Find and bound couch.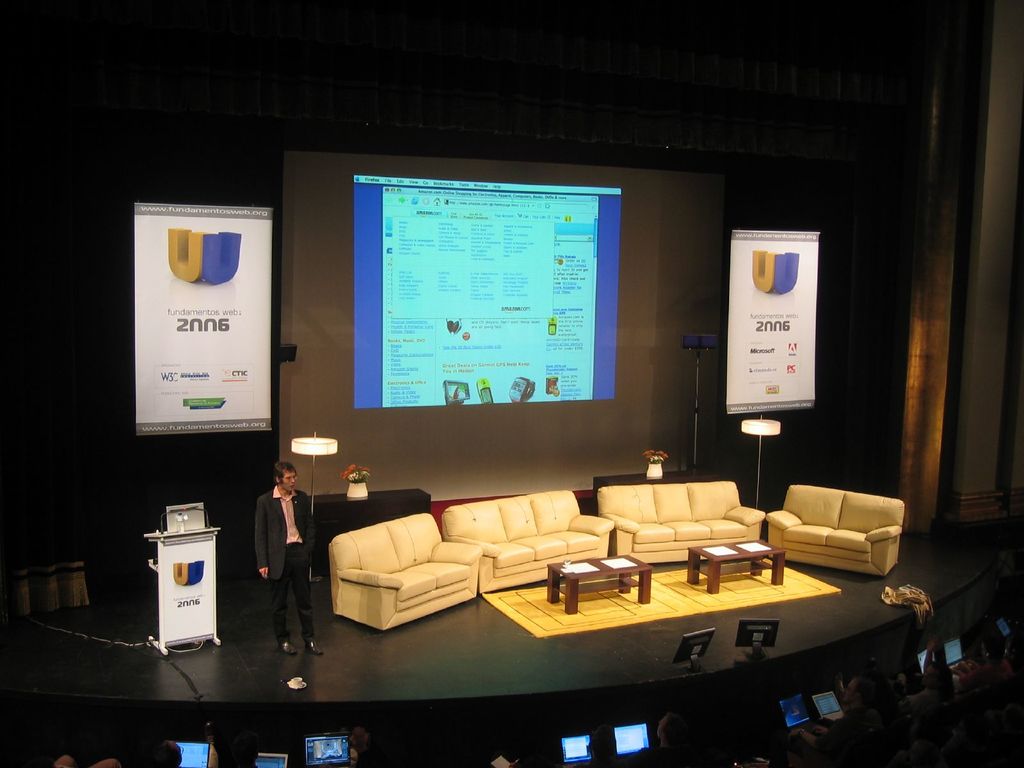
Bound: 332/513/487/632.
